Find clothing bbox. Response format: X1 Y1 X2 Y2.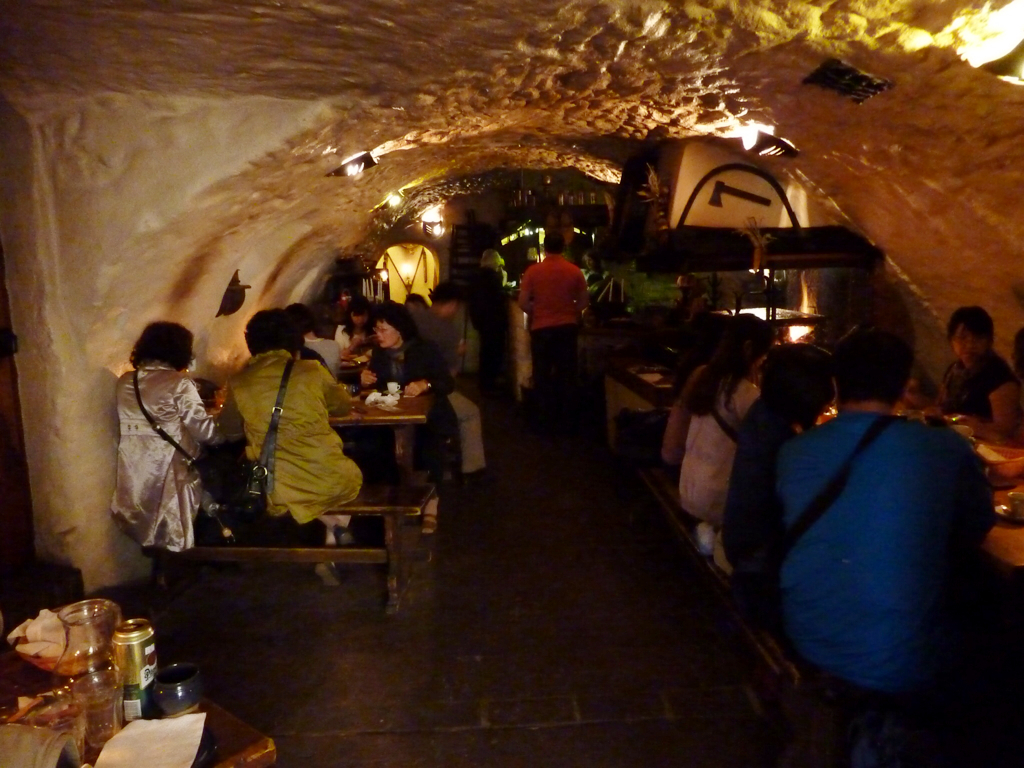
308 334 338 377.
